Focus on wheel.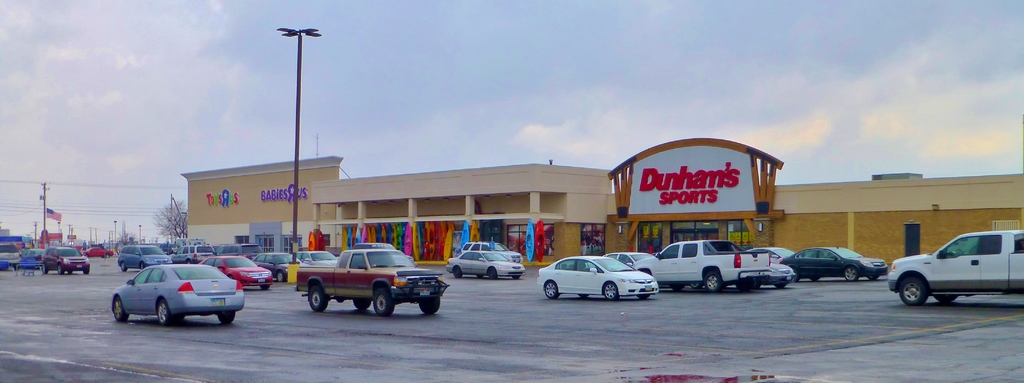
Focused at 309:284:329:312.
